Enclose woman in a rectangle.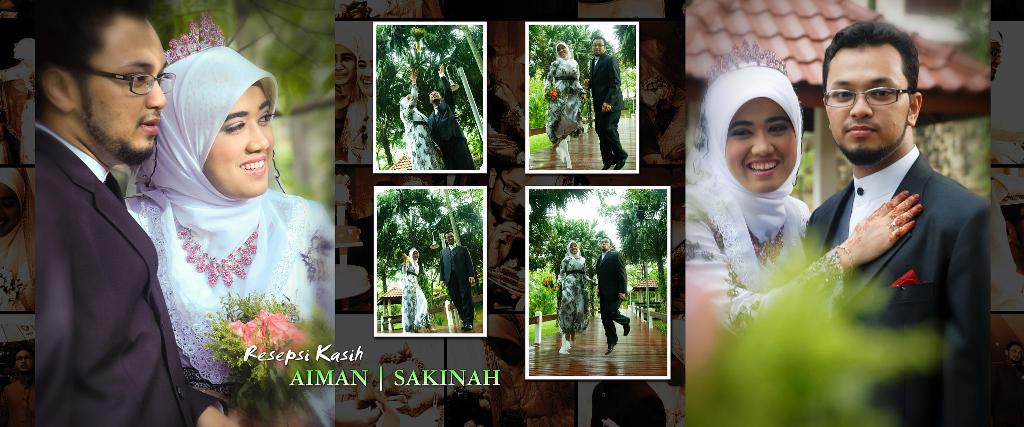
682 50 925 426.
